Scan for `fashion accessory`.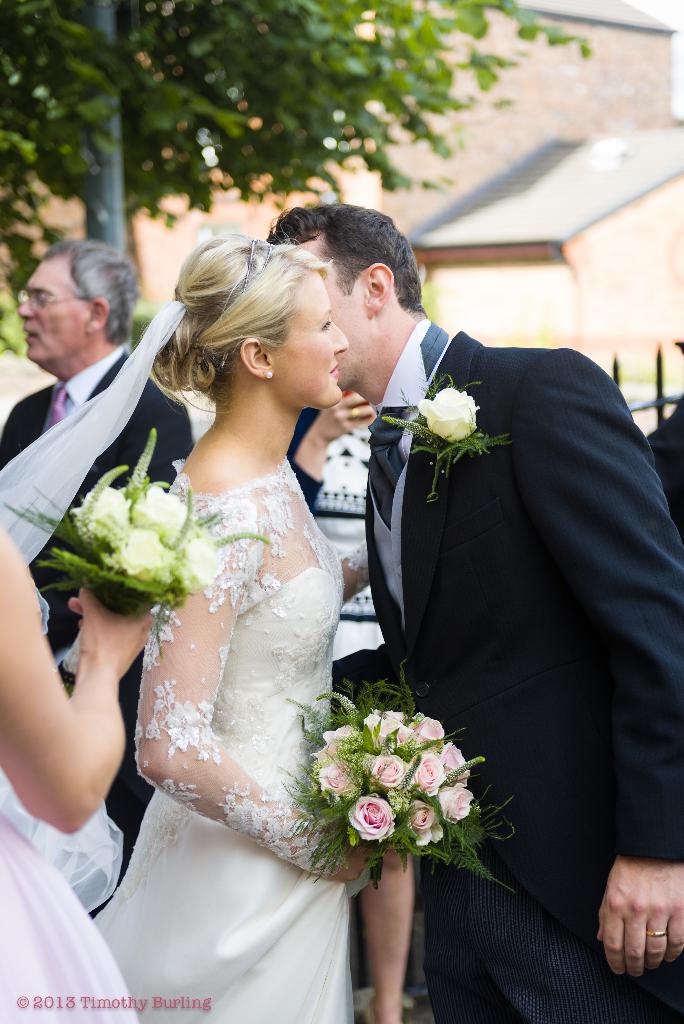
Scan result: bbox=(264, 367, 274, 379).
